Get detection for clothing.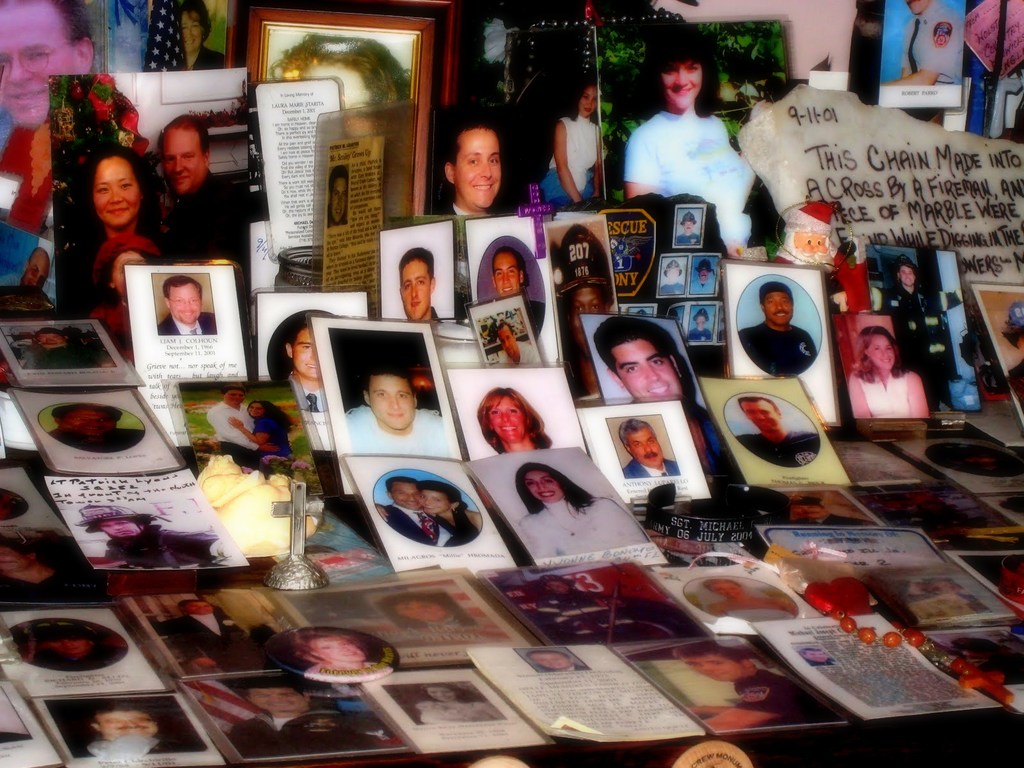
Detection: <box>0,108,54,239</box>.
